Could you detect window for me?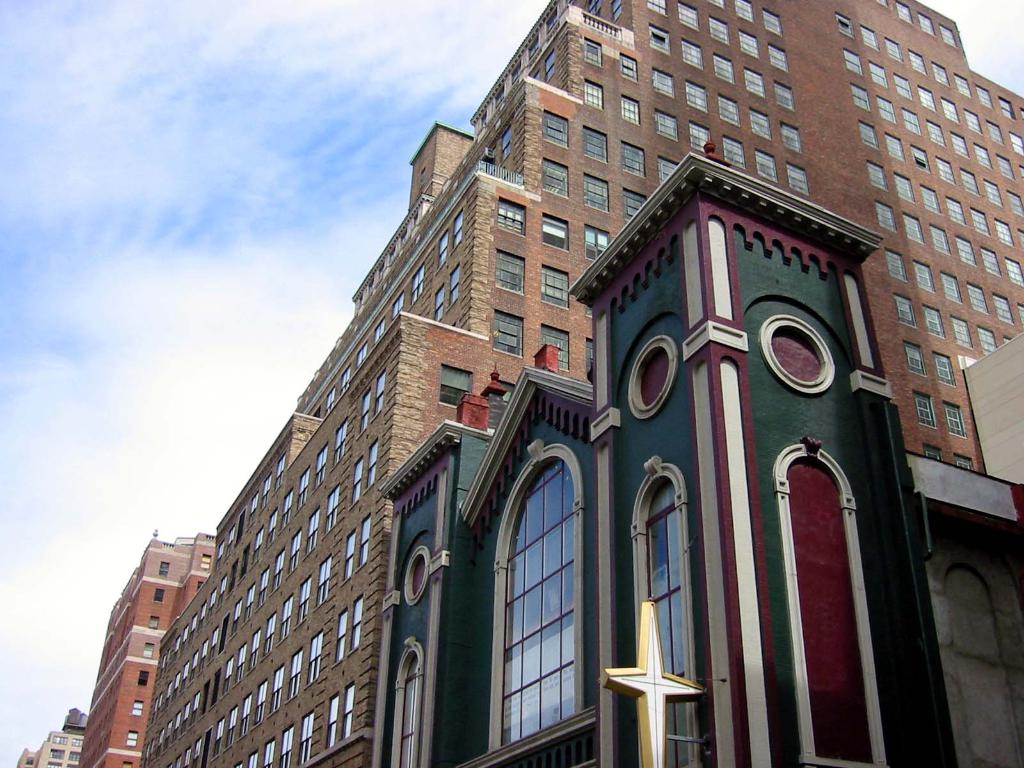
Detection result: pyautogui.locateOnScreen(895, 1, 914, 26).
